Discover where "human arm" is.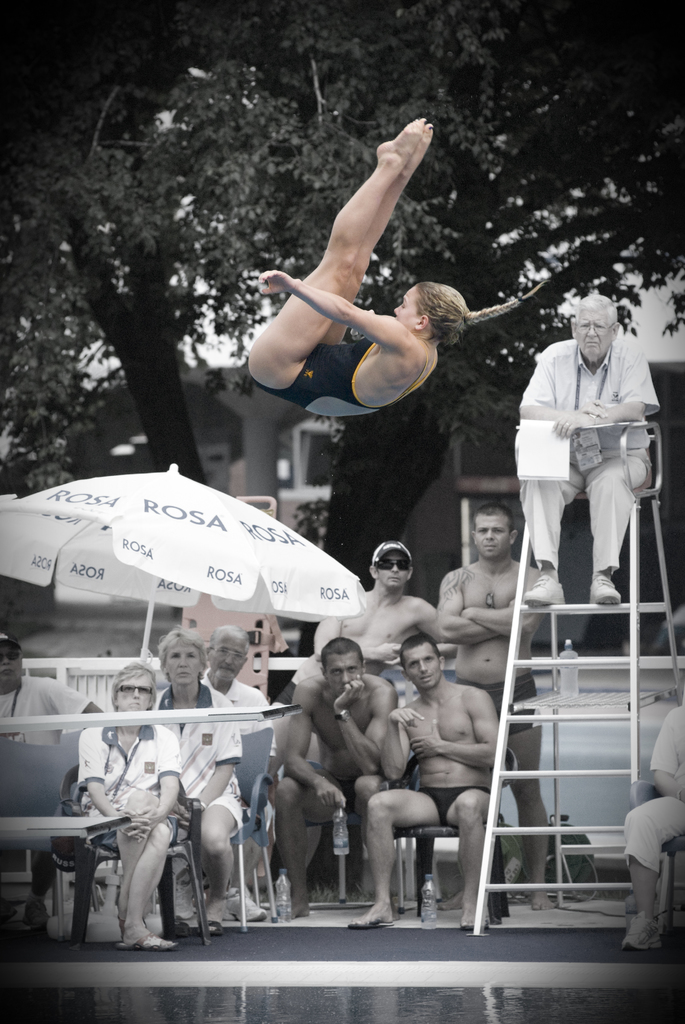
Discovered at bbox=[150, 721, 191, 826].
